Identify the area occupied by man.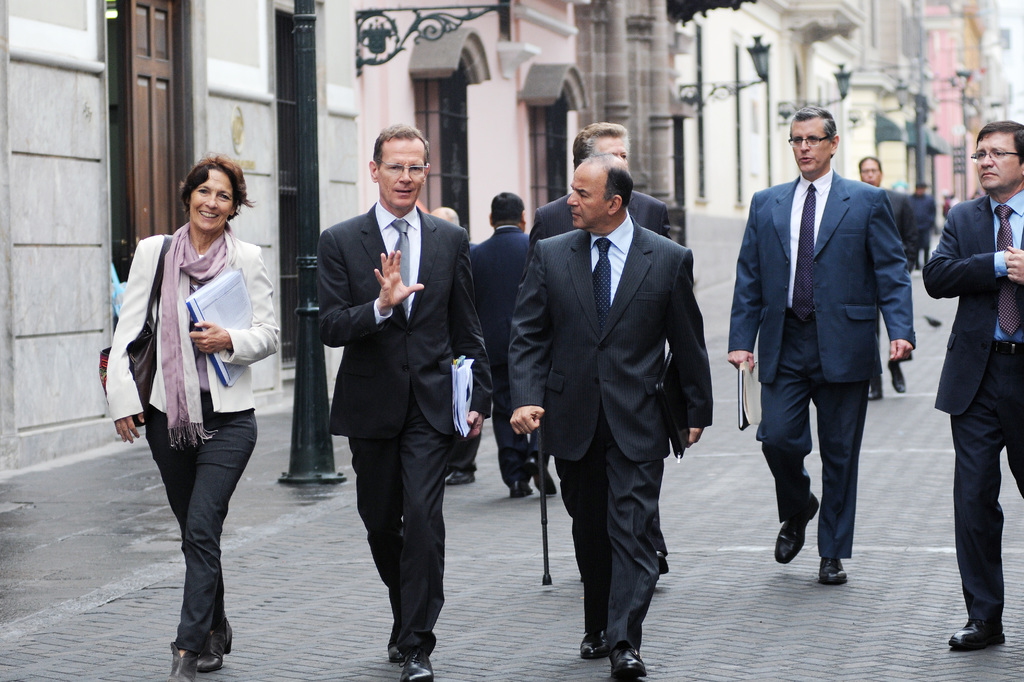
Area: x1=509, y1=150, x2=718, y2=681.
